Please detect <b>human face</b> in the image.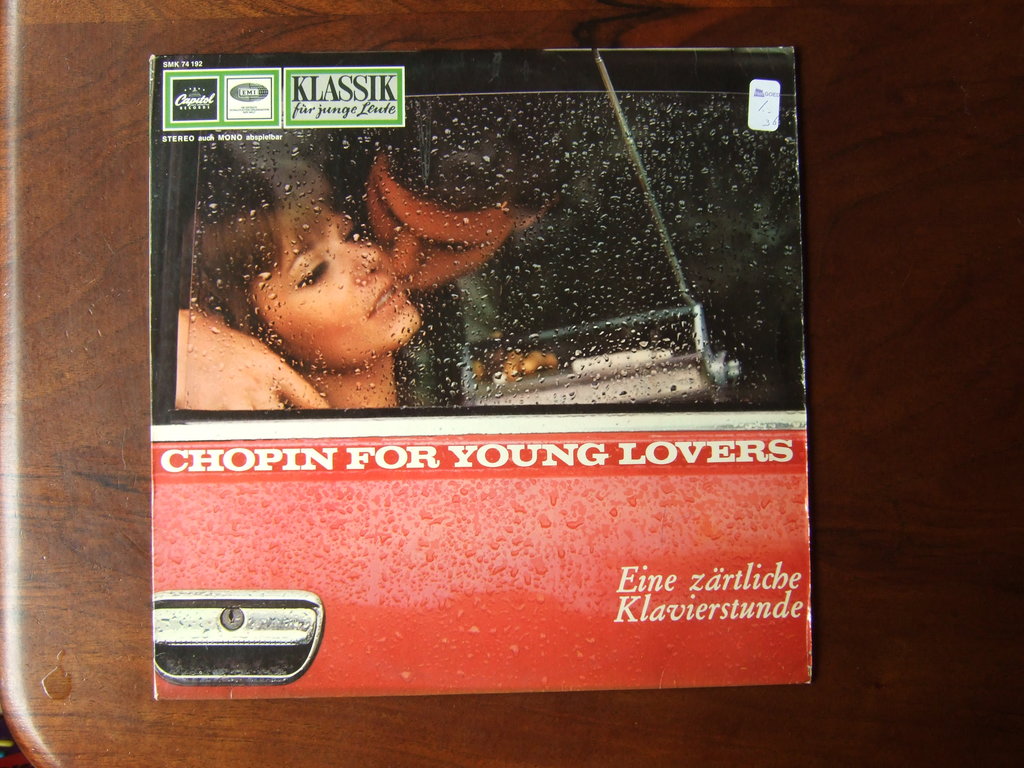
[252, 209, 417, 366].
